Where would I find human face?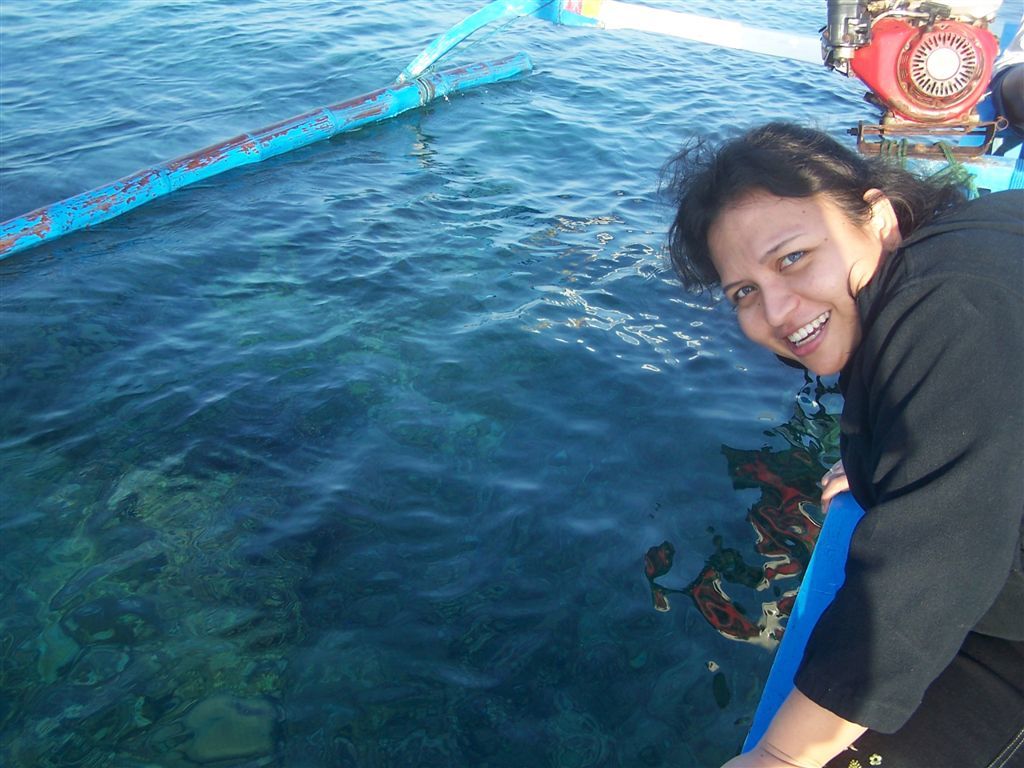
At box=[701, 198, 881, 384].
